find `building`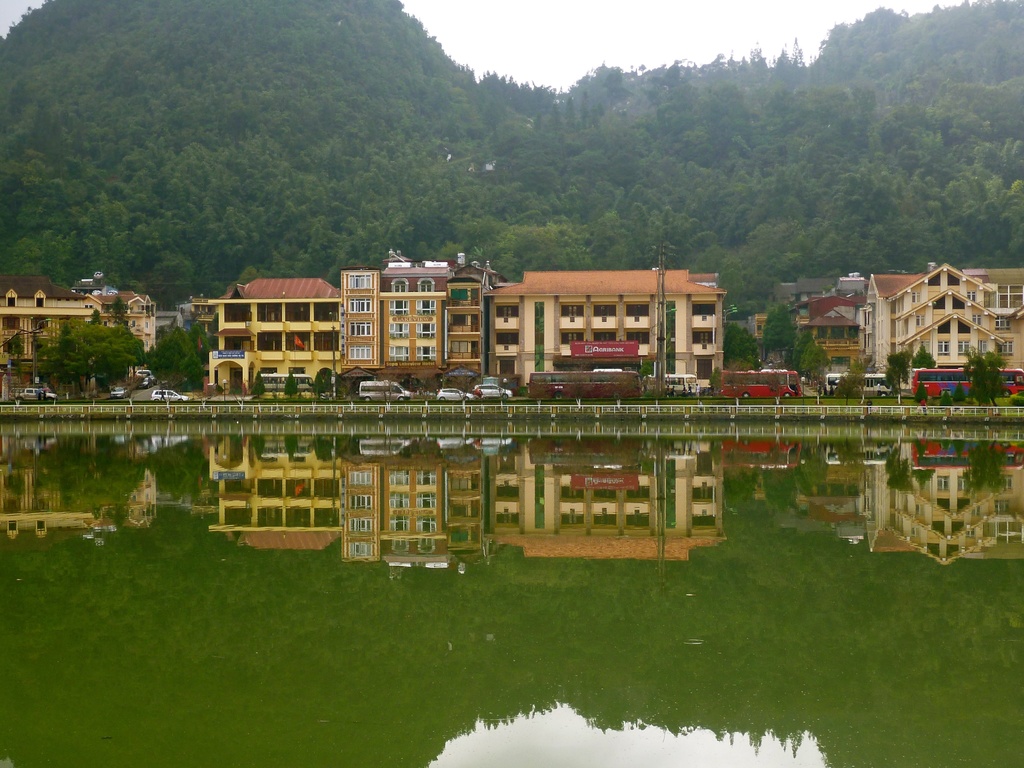
783, 248, 1013, 367
